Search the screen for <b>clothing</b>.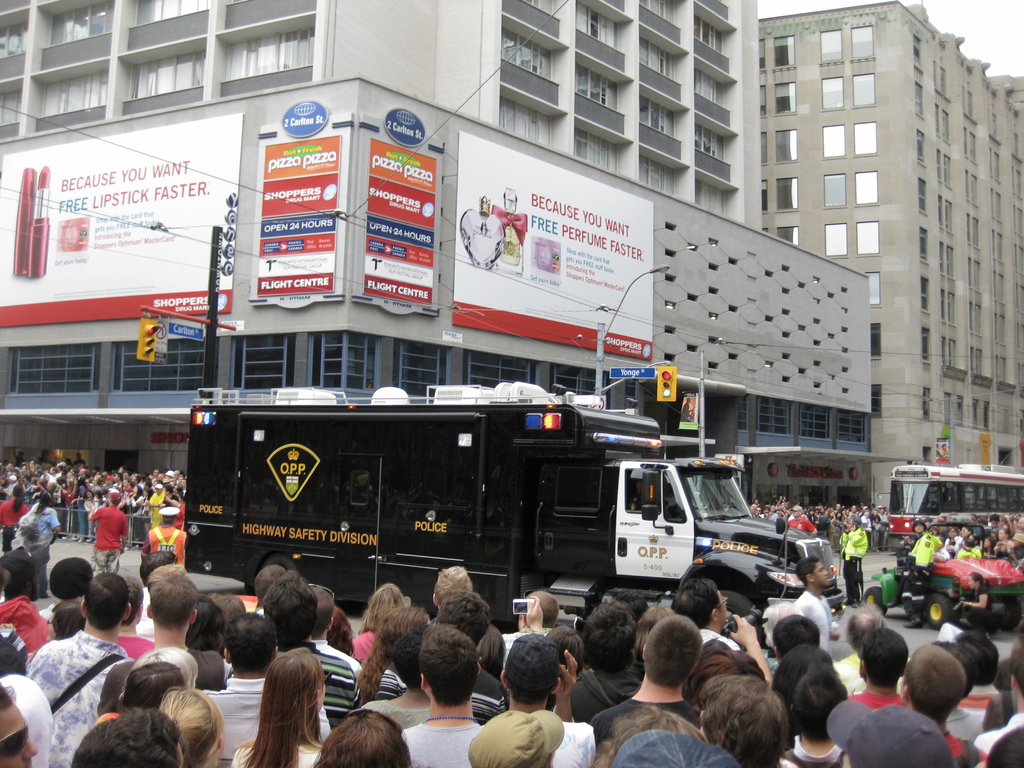
Found at detection(361, 698, 431, 733).
